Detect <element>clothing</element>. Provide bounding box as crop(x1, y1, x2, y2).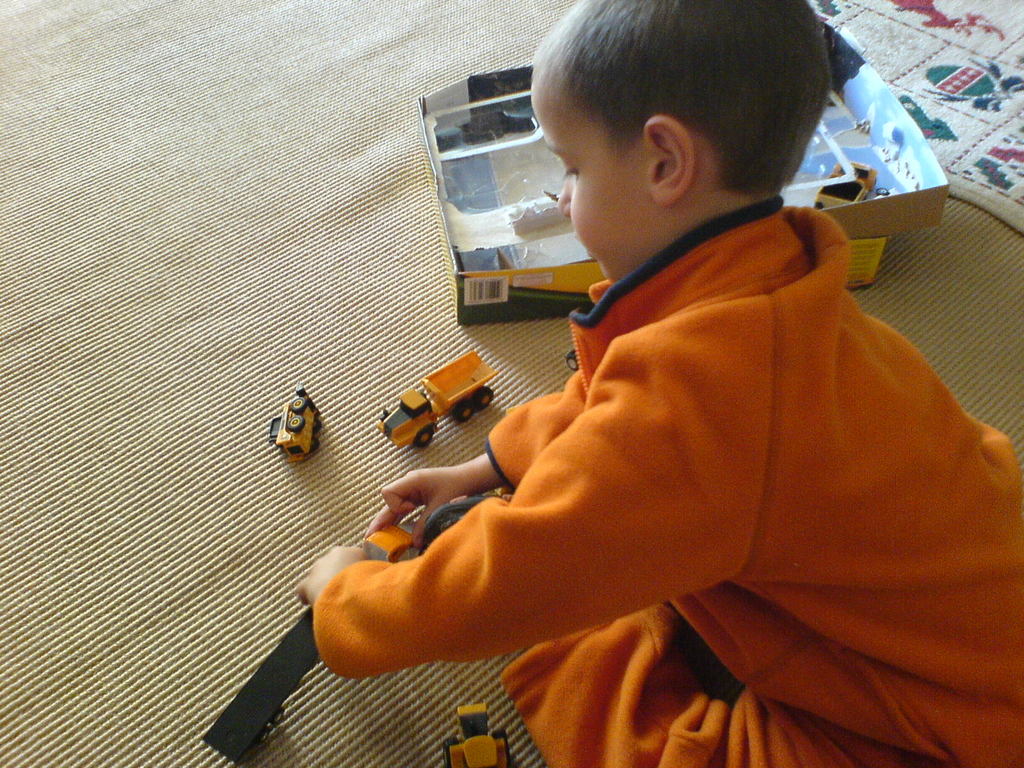
crop(392, 165, 980, 740).
